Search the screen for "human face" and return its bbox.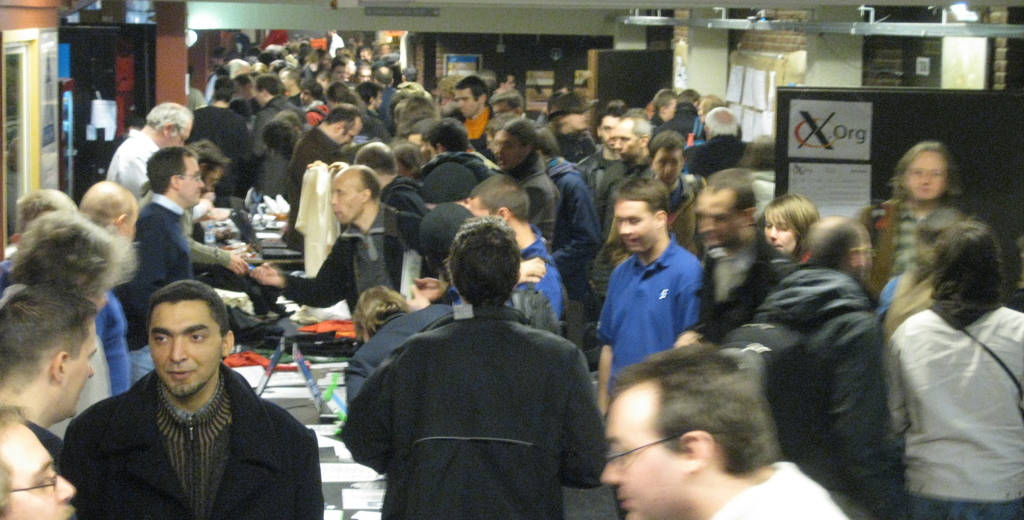
Found: Rect(653, 145, 681, 177).
